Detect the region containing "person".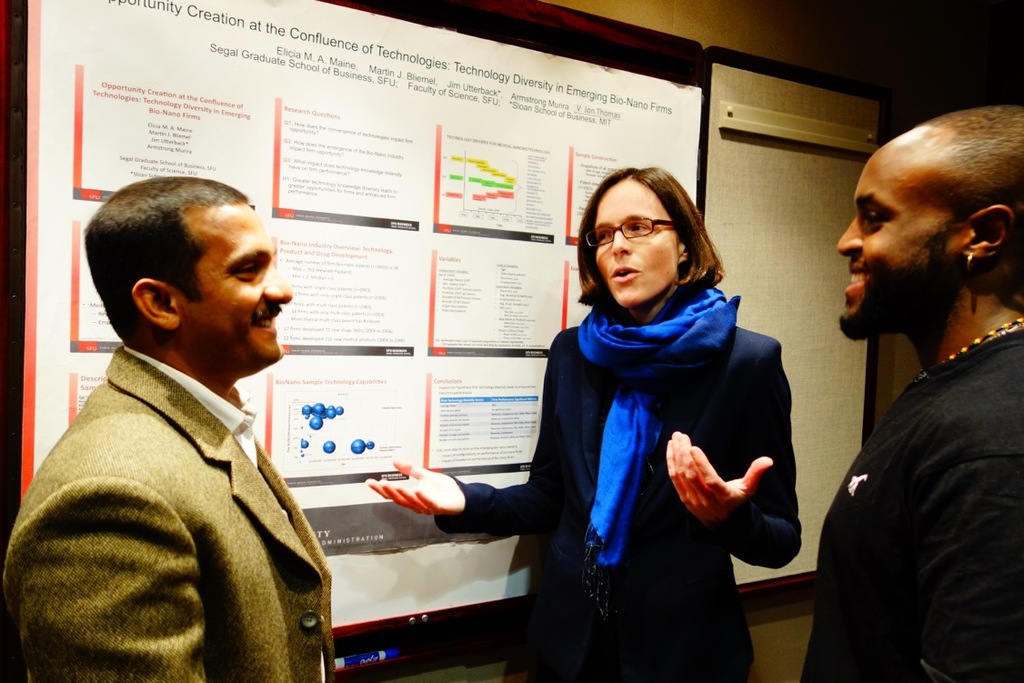
<box>363,163,795,681</box>.
